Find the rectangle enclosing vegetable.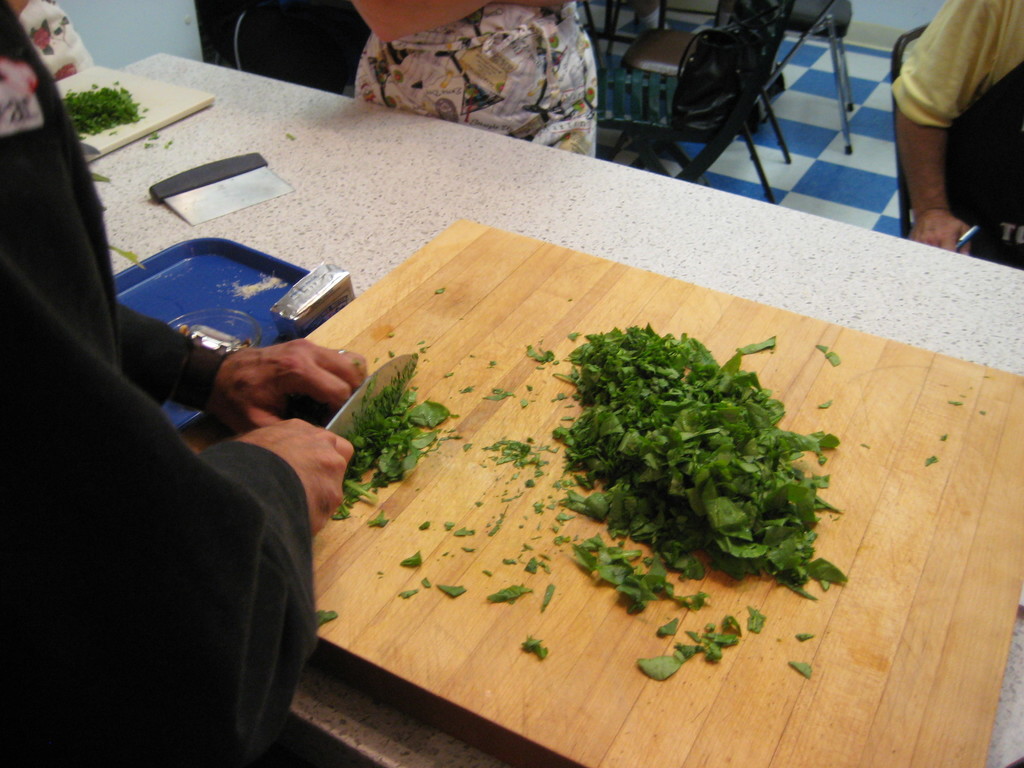
box(460, 546, 477, 554).
